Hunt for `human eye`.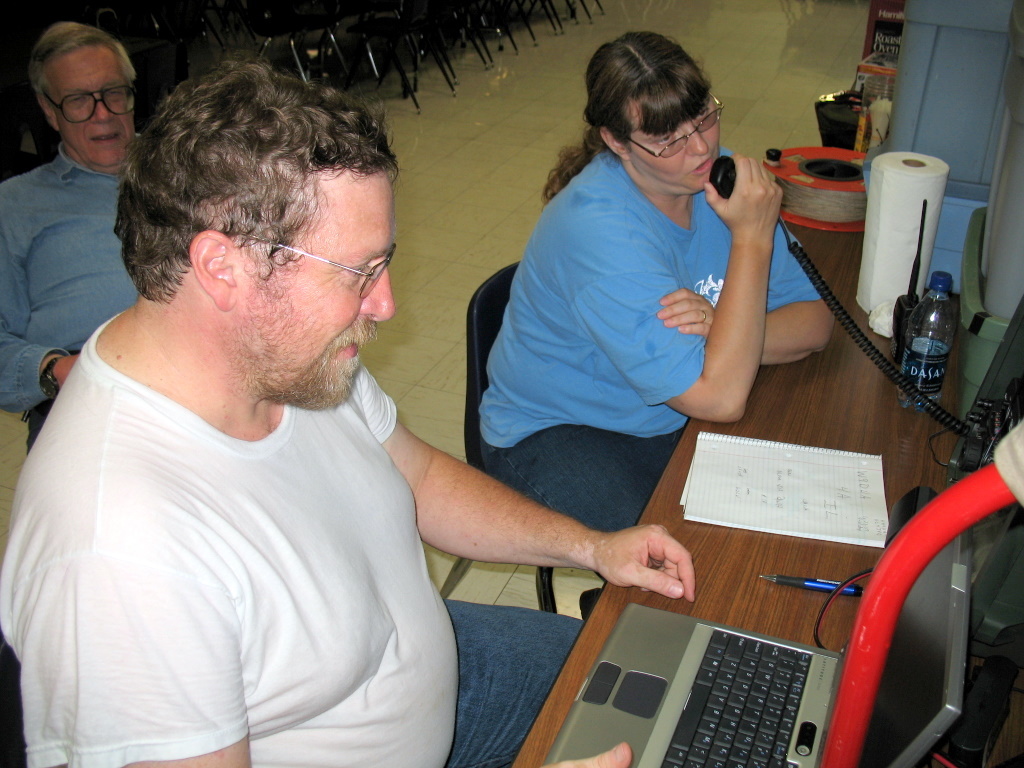
Hunted down at box=[652, 131, 673, 144].
